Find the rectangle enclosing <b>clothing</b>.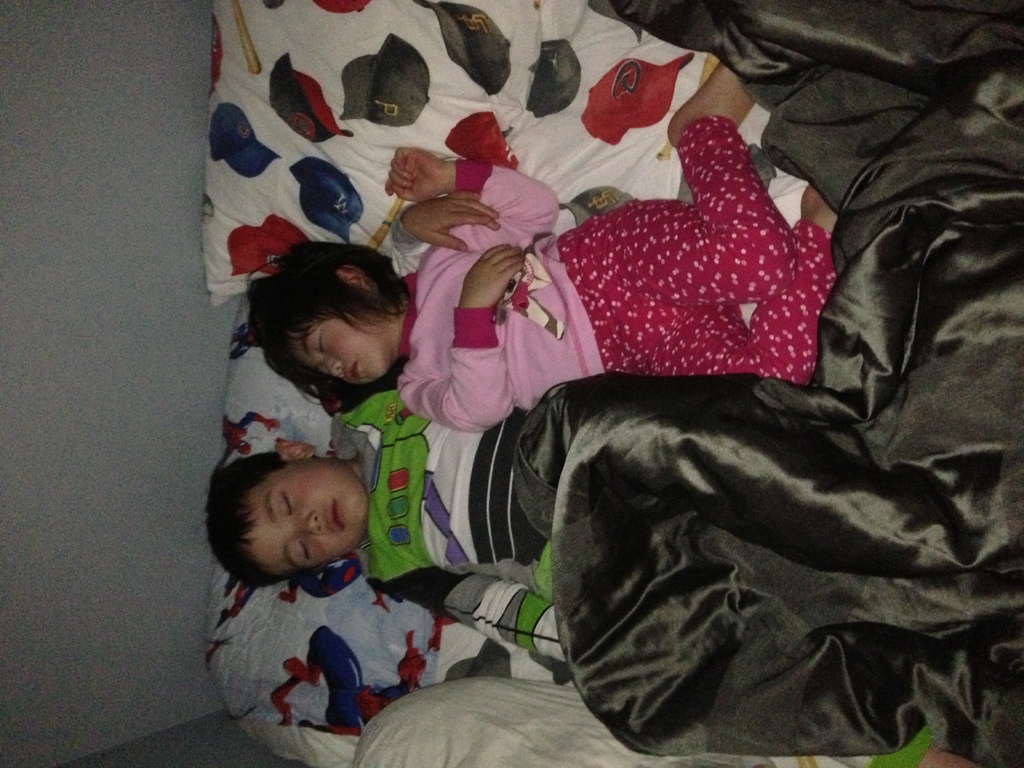
rect(554, 111, 835, 390).
